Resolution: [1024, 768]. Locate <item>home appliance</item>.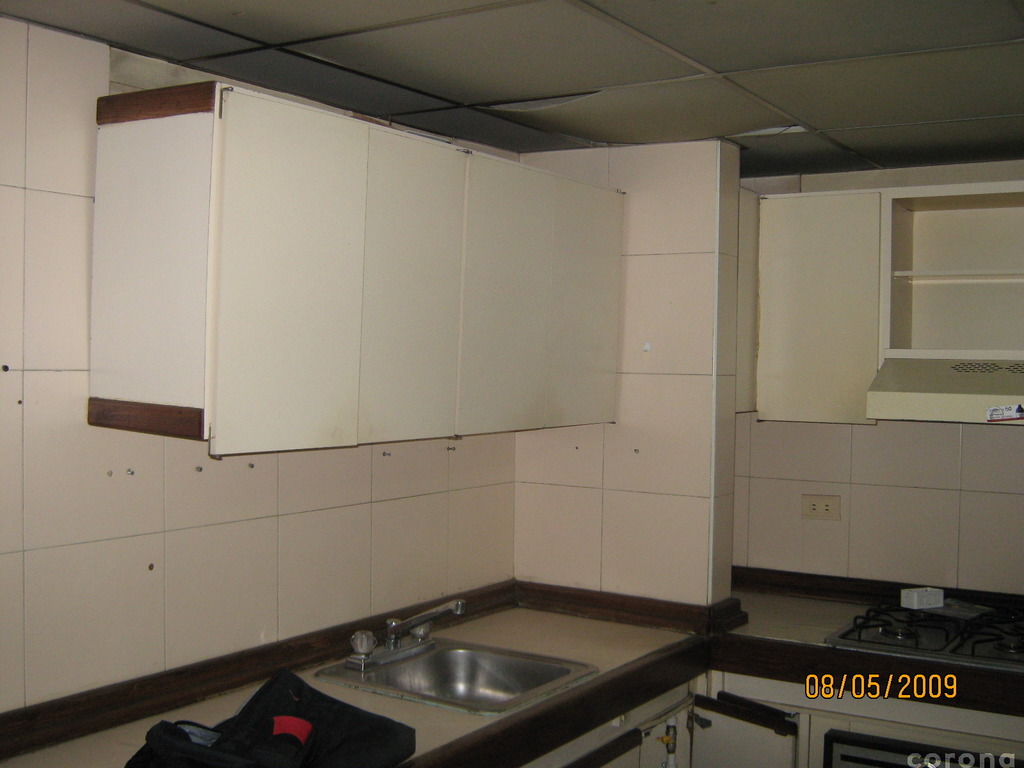
select_region(822, 725, 1023, 767).
